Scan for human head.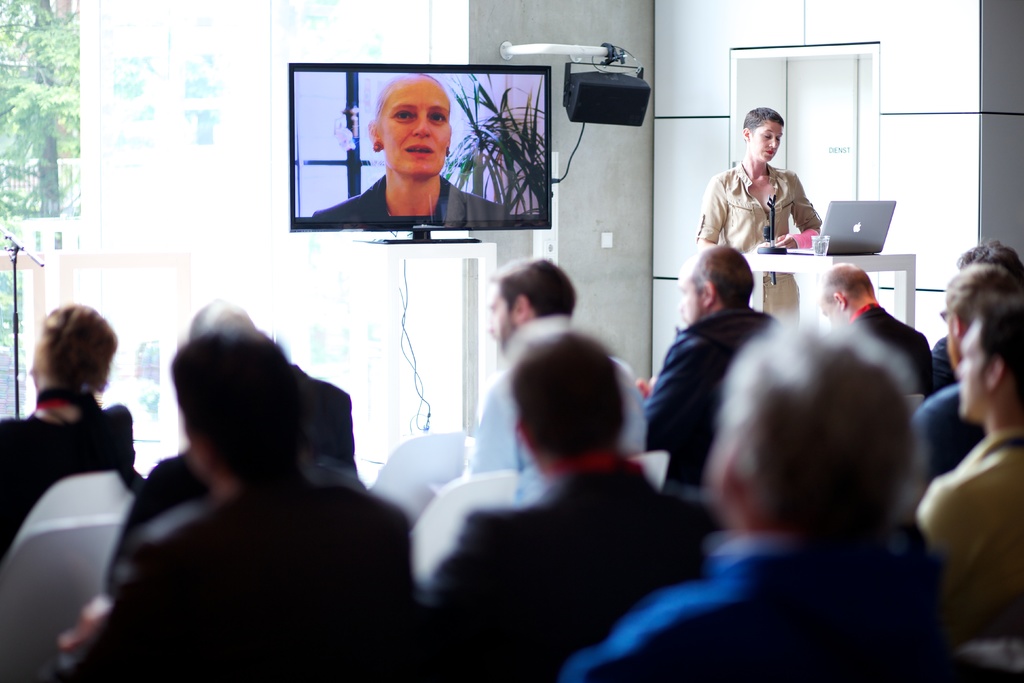
Scan result: bbox(743, 108, 785, 161).
